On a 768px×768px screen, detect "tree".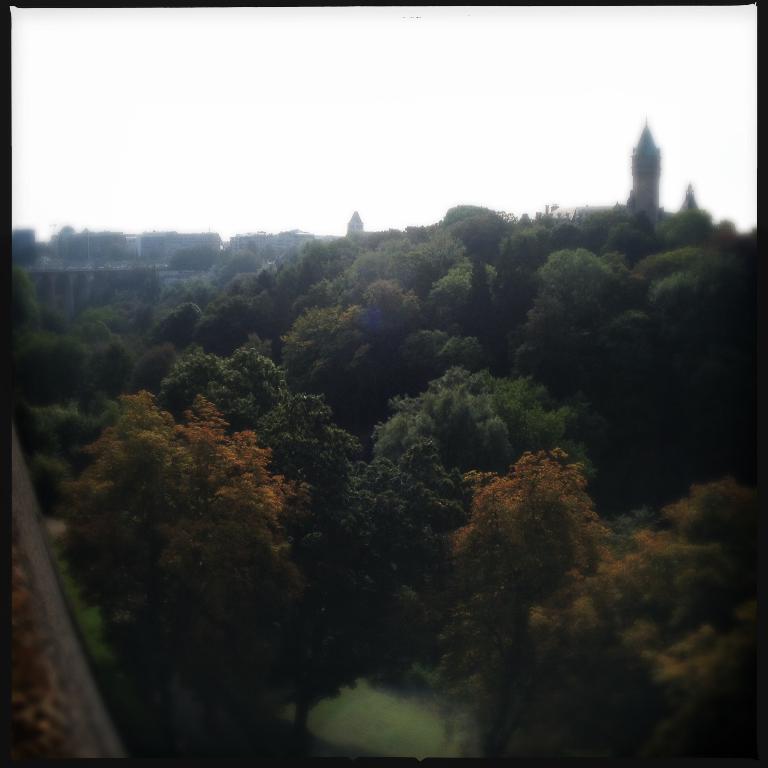
[427, 437, 622, 709].
